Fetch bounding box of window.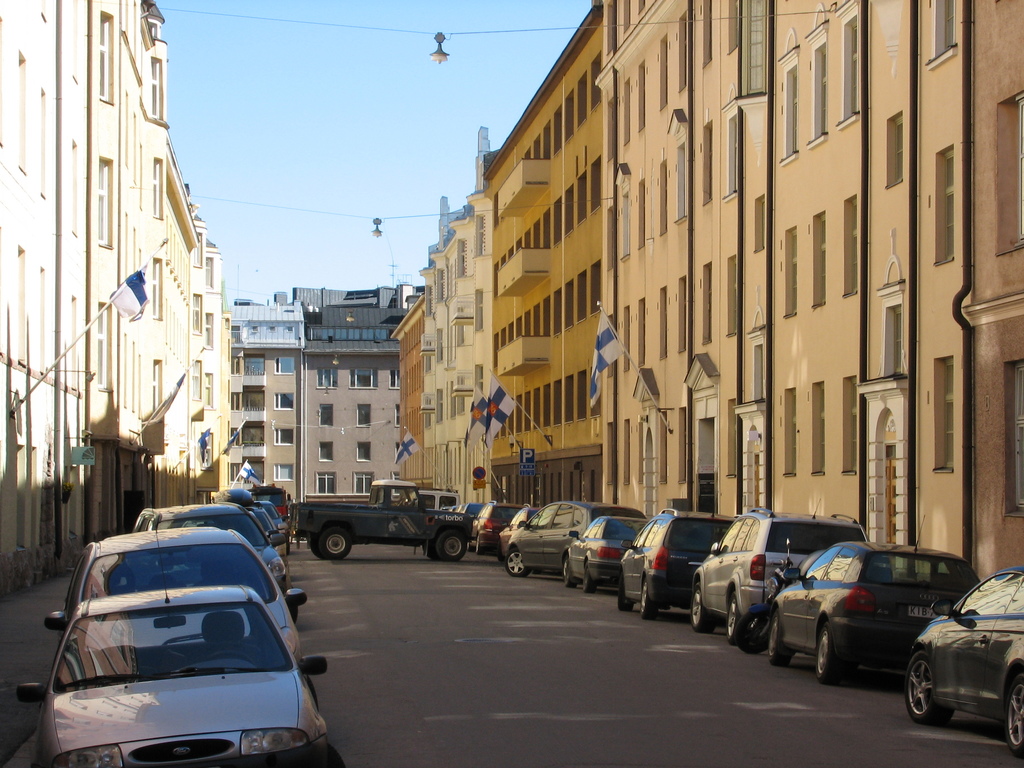
Bbox: (x1=625, y1=517, x2=657, y2=553).
